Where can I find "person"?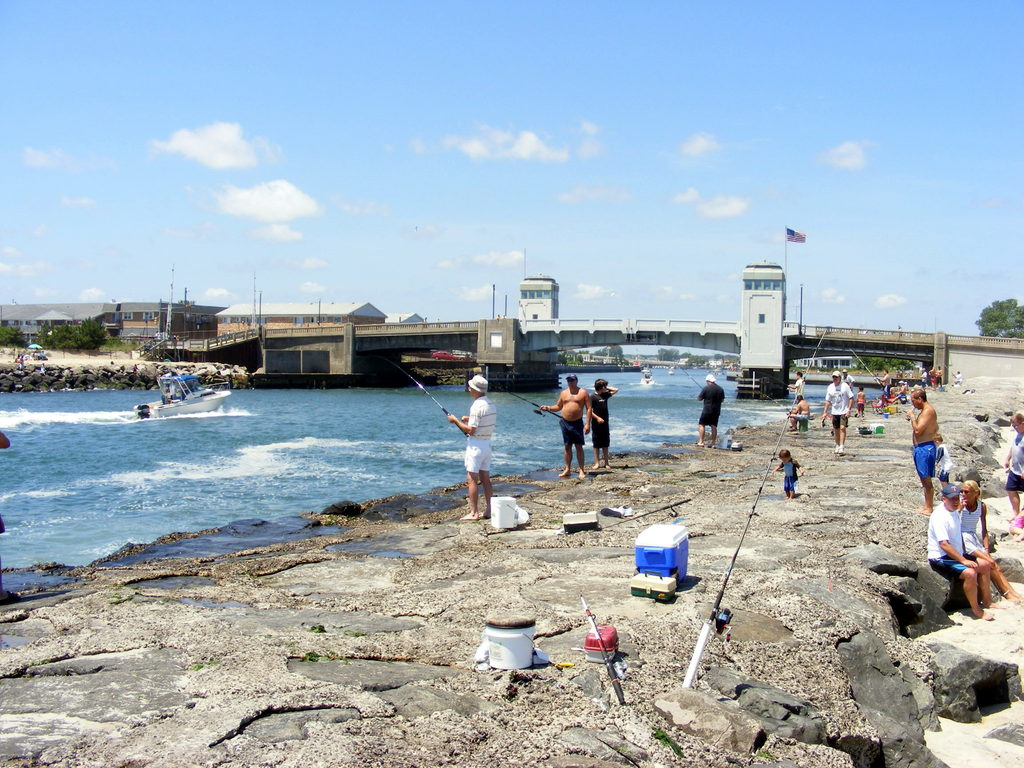
You can find it at bbox=(902, 388, 940, 509).
